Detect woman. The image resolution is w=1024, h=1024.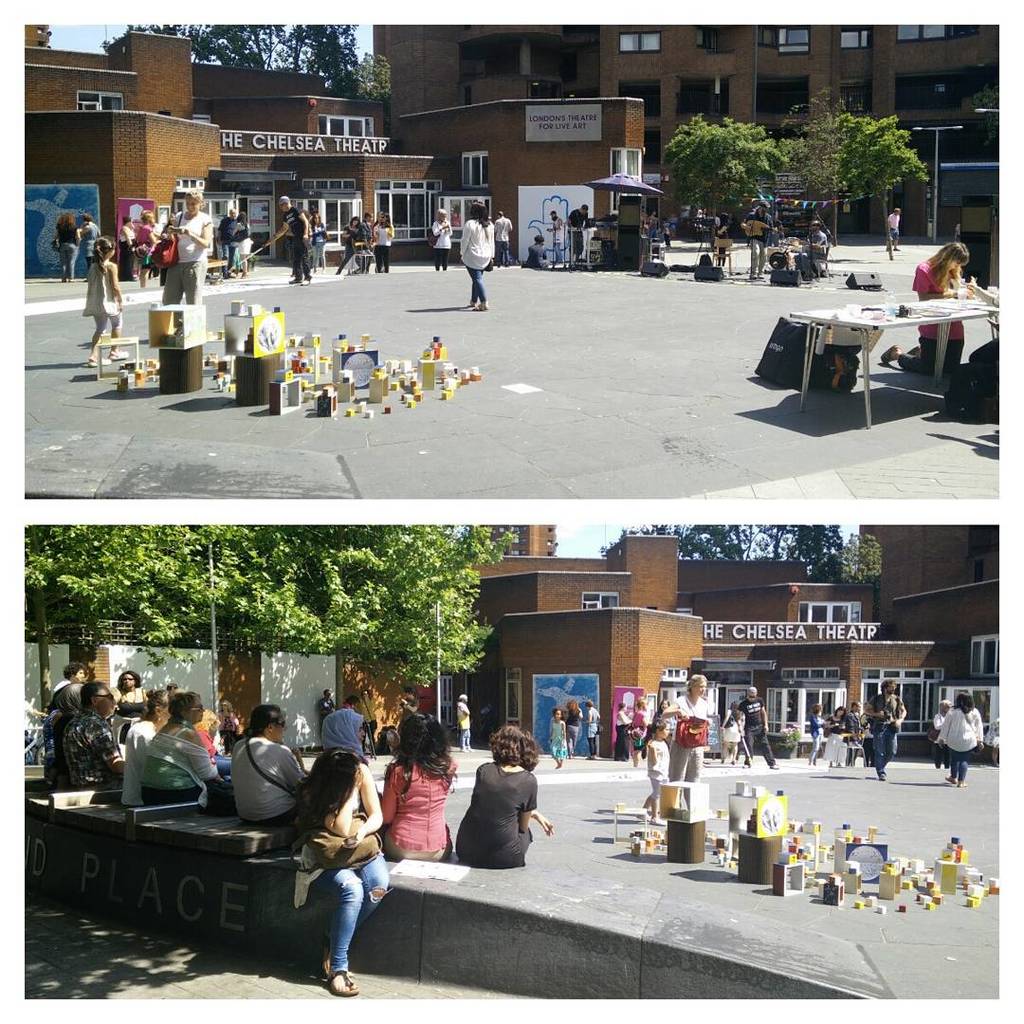
rect(936, 692, 978, 788).
